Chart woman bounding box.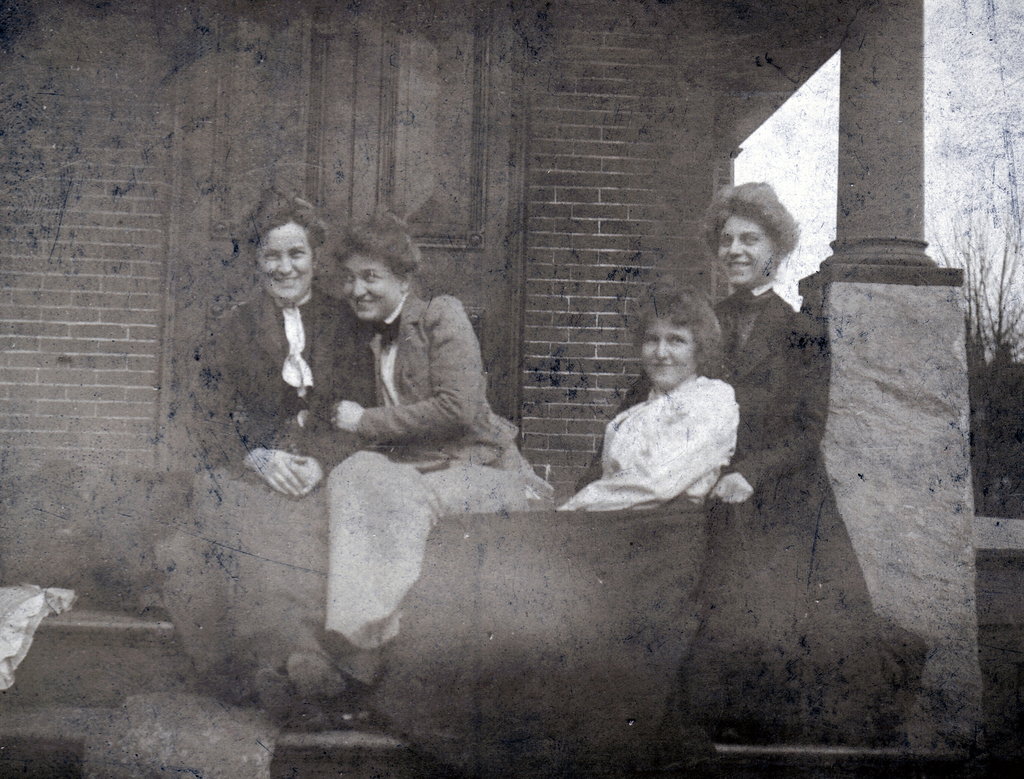
Charted: crop(154, 175, 390, 714).
